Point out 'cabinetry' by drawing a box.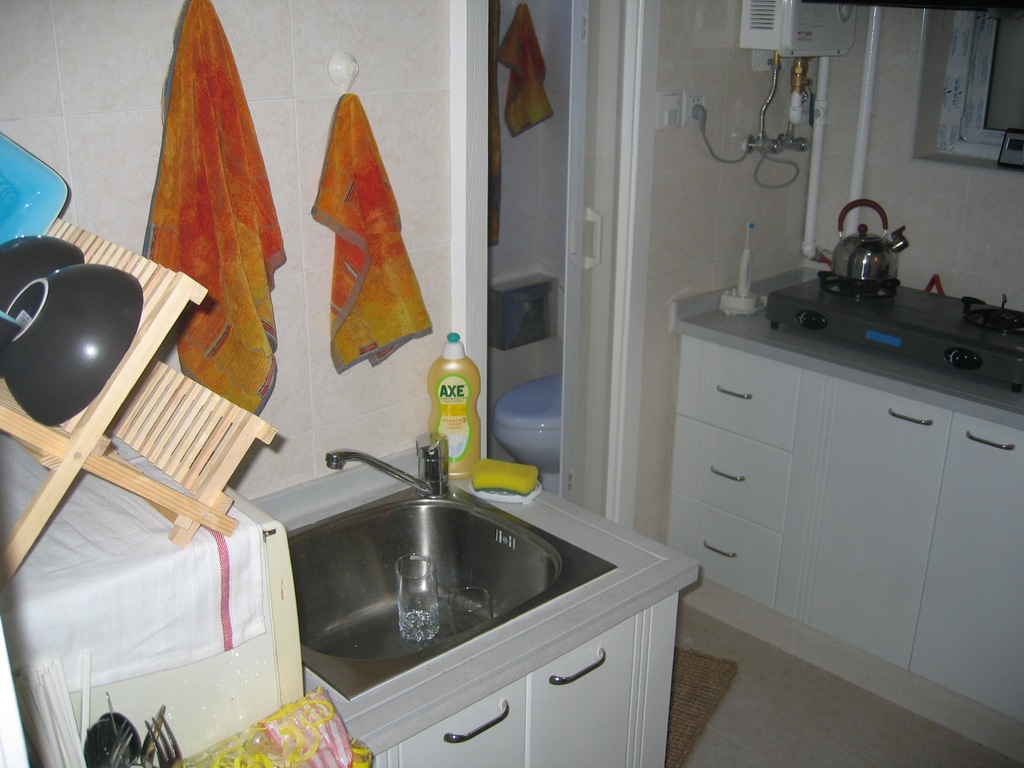
crop(669, 320, 813, 619).
